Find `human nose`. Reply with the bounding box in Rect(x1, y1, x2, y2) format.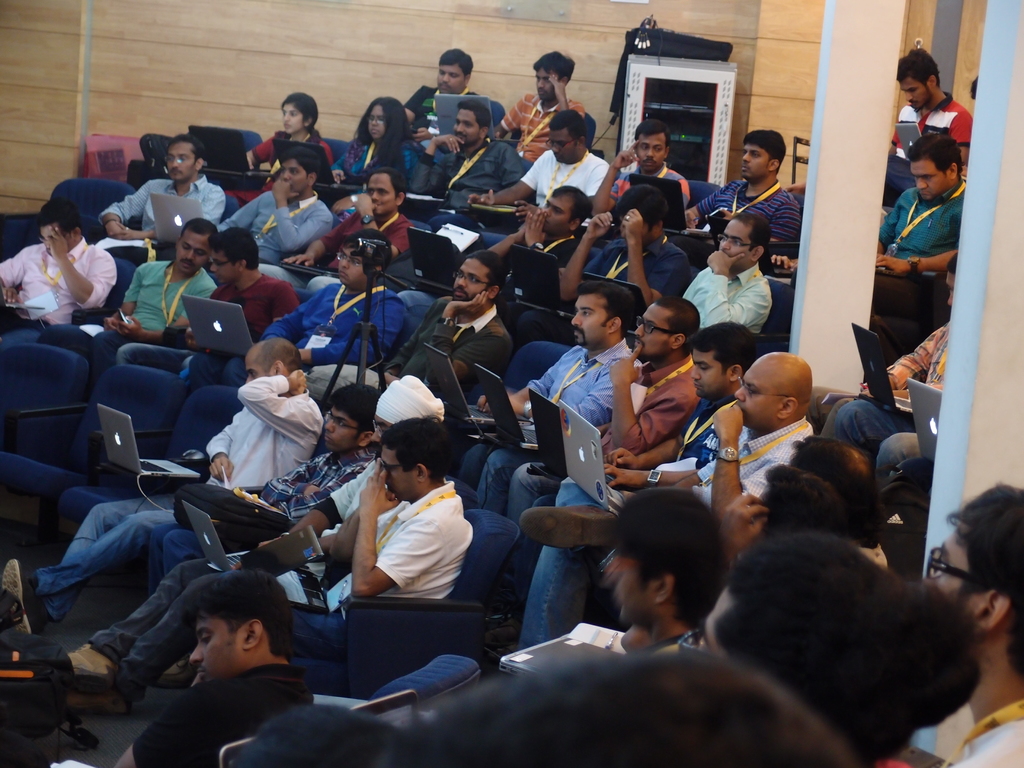
Rect(643, 150, 650, 159).
